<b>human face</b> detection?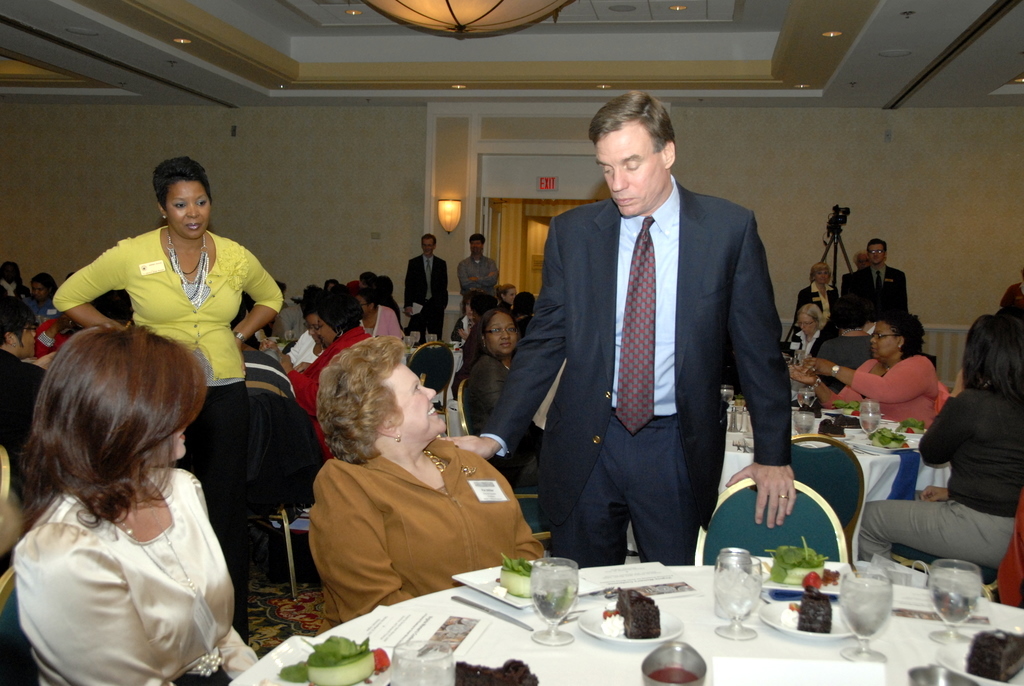
select_region(324, 282, 336, 292)
